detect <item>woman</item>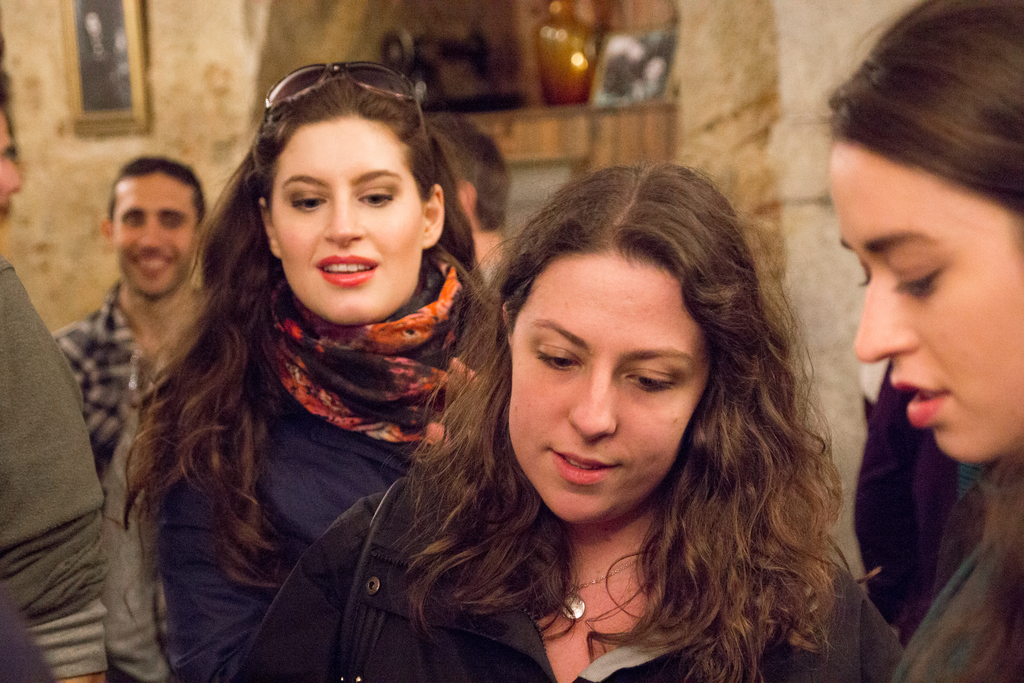
(x1=824, y1=0, x2=1021, y2=682)
